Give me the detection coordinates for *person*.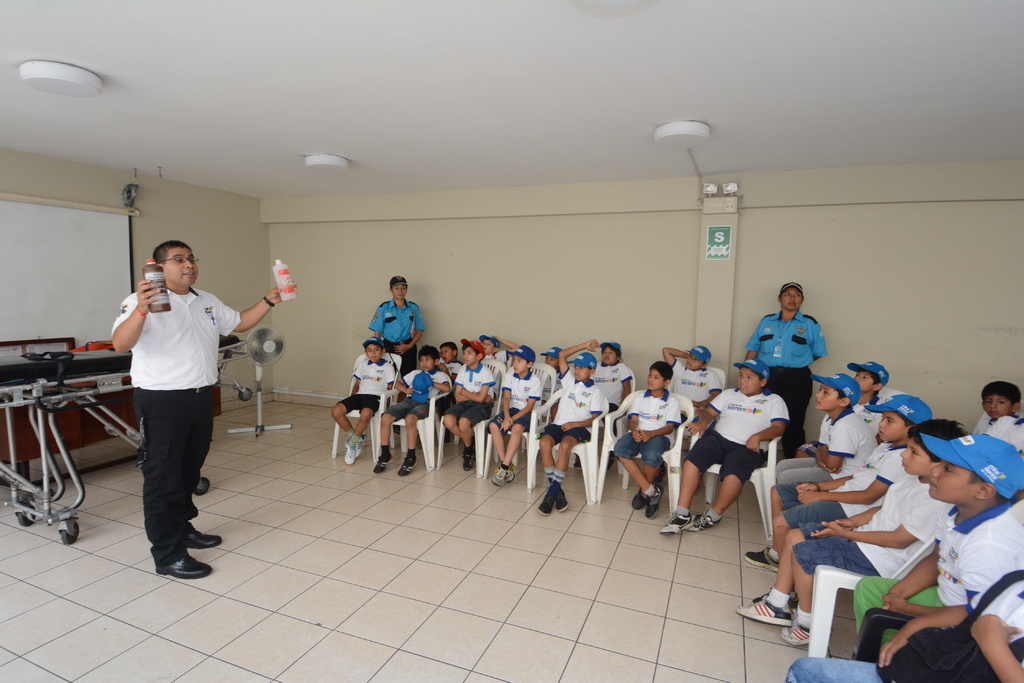
(left=331, top=339, right=396, bottom=457).
